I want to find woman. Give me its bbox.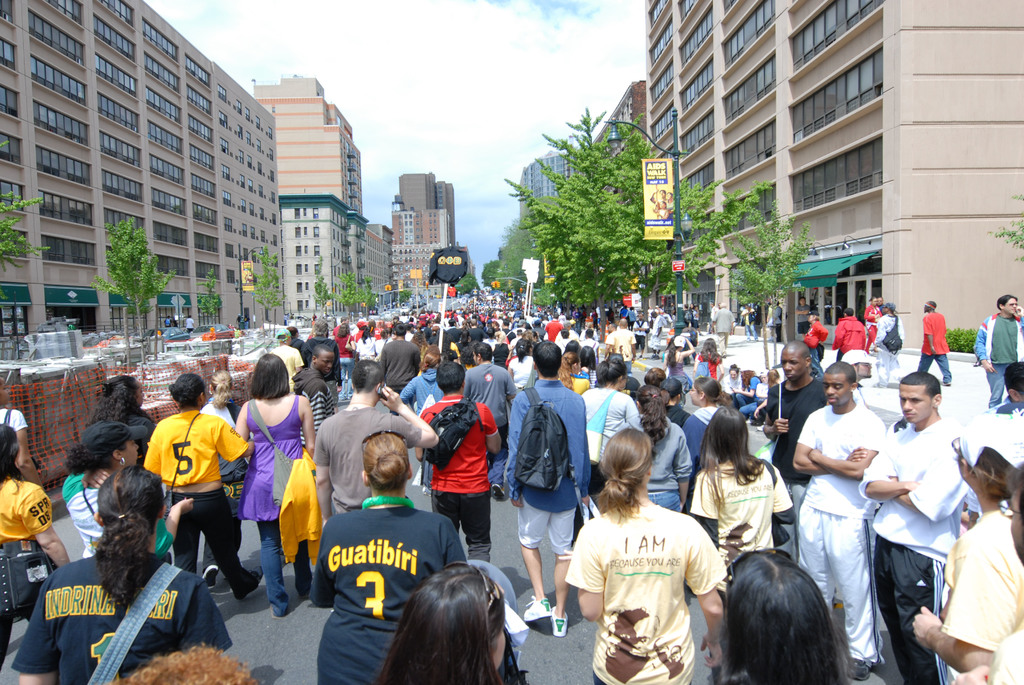
pyautogui.locateOnScreen(660, 336, 696, 393).
